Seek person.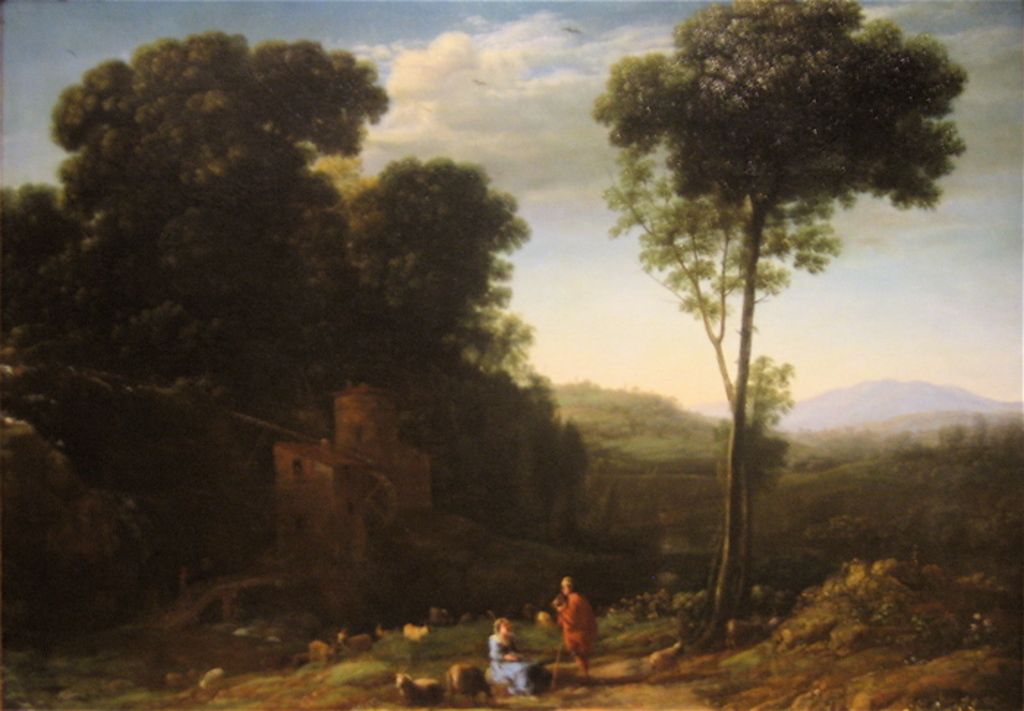
x1=548 y1=582 x2=608 y2=677.
